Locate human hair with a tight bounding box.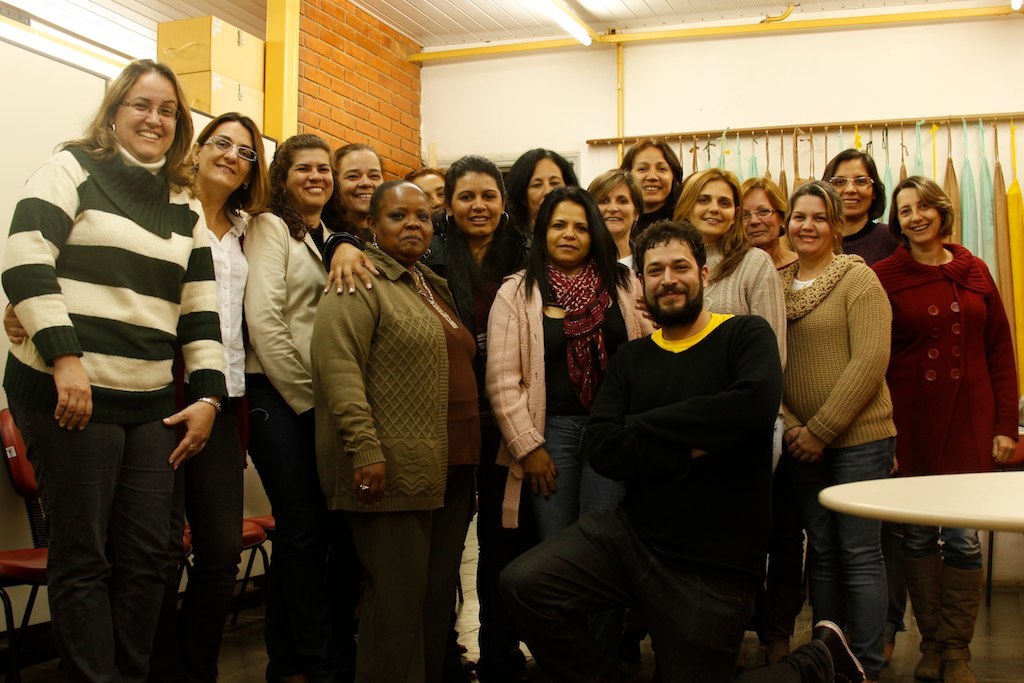
crop(778, 178, 842, 252).
